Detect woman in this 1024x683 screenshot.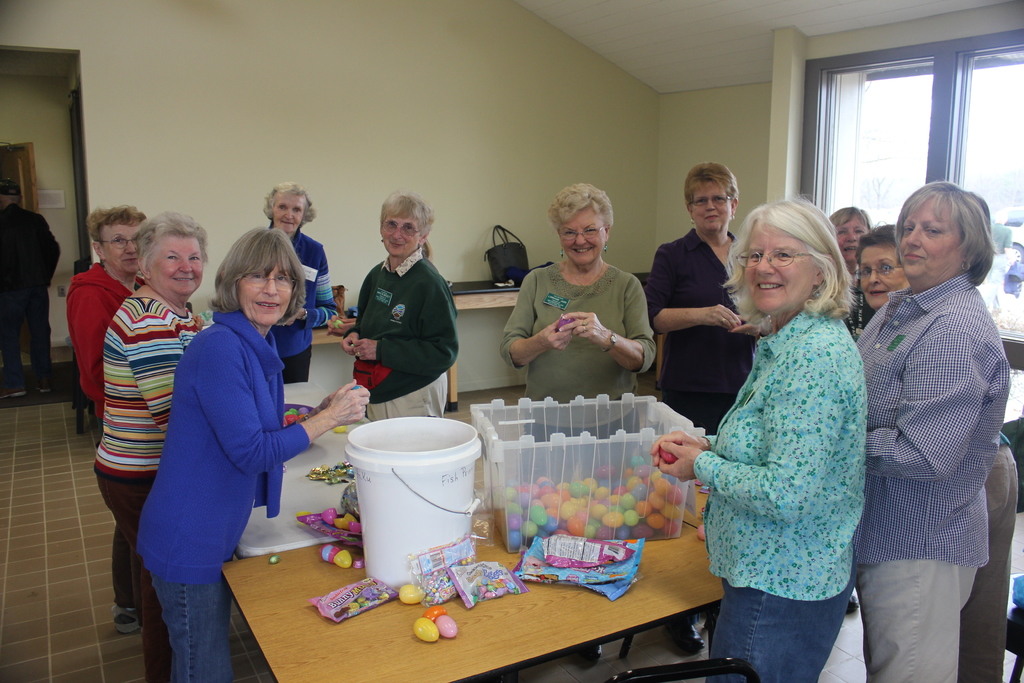
Detection: Rect(92, 213, 212, 682).
